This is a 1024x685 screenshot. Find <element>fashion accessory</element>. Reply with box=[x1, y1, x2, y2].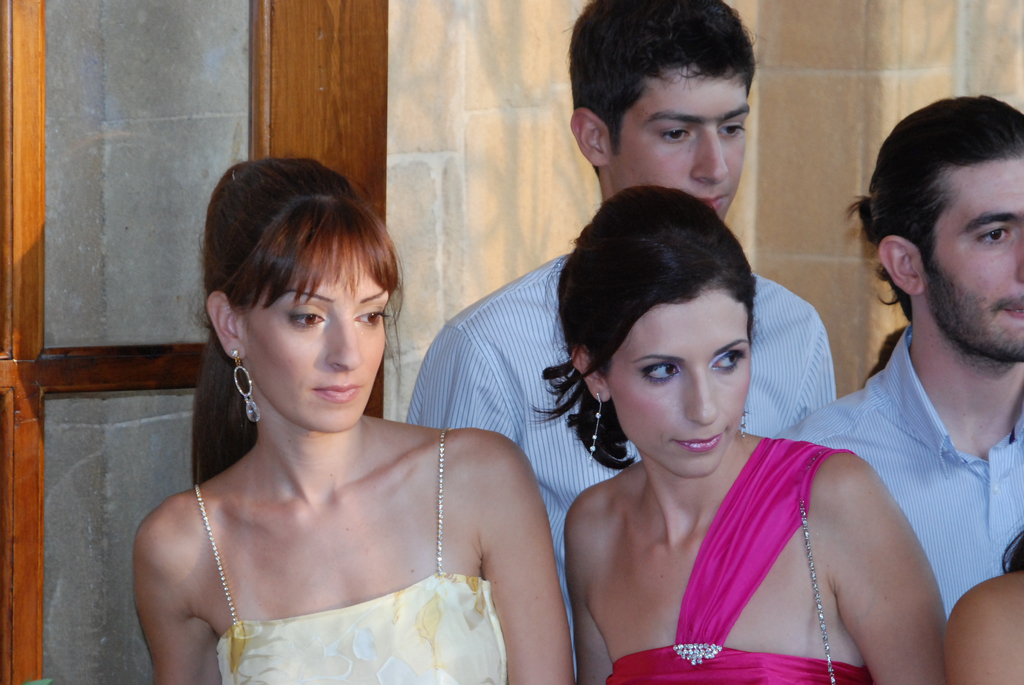
box=[231, 349, 260, 423].
